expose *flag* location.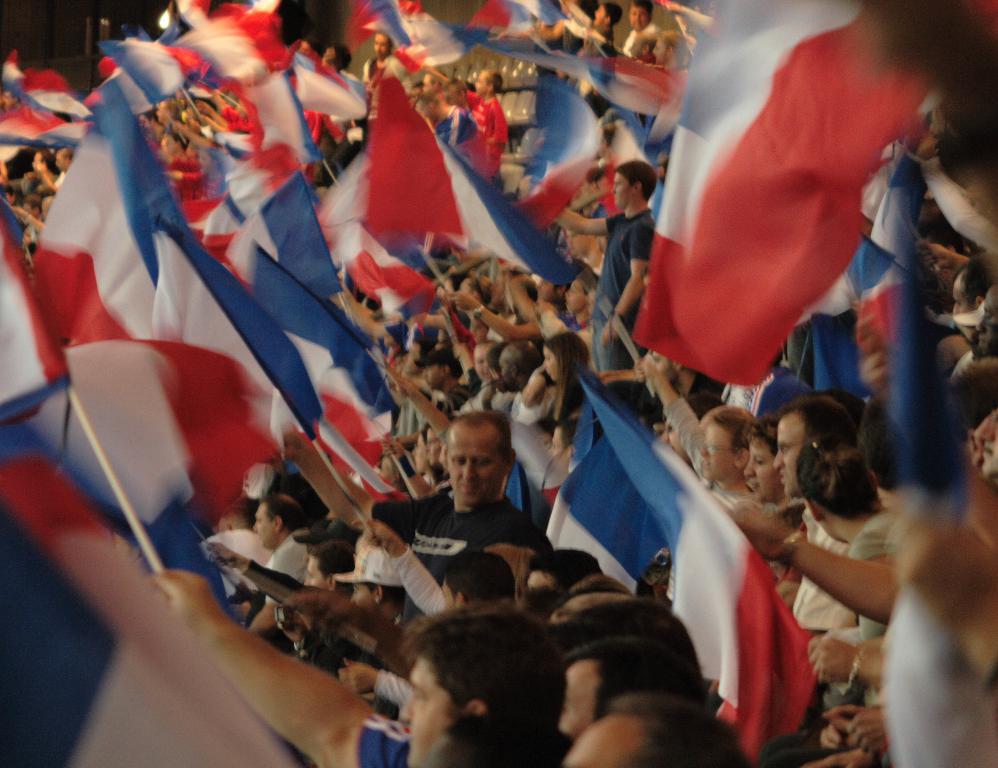
Exposed at bbox=(0, 194, 75, 422).
